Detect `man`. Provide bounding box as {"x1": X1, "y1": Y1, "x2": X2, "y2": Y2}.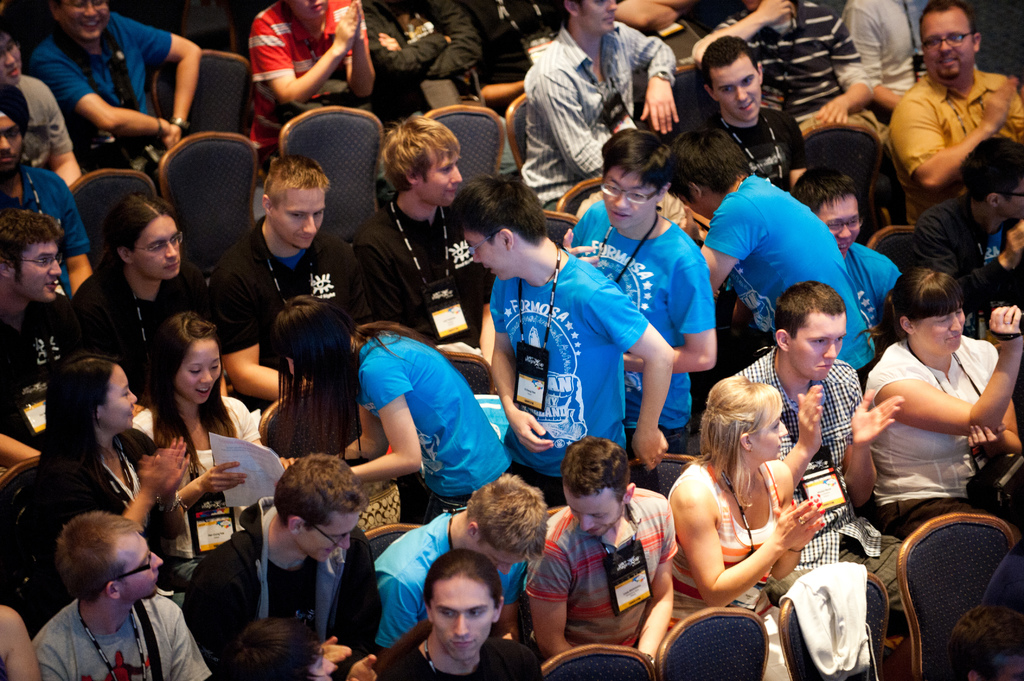
{"x1": 712, "y1": 26, "x2": 834, "y2": 191}.
